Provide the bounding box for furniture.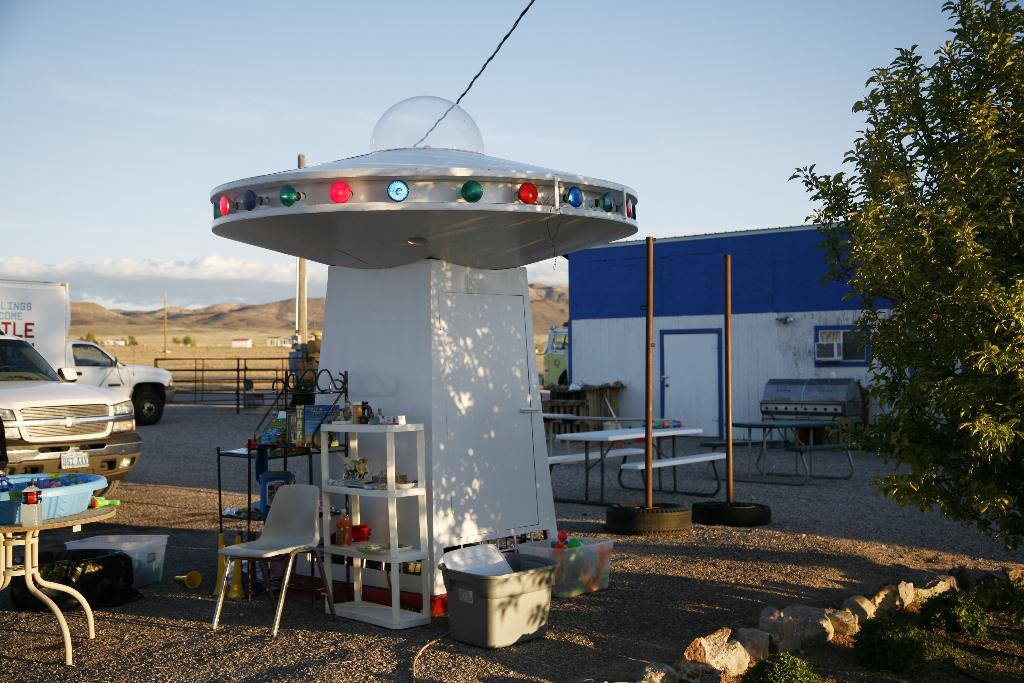
box=[216, 368, 351, 599].
